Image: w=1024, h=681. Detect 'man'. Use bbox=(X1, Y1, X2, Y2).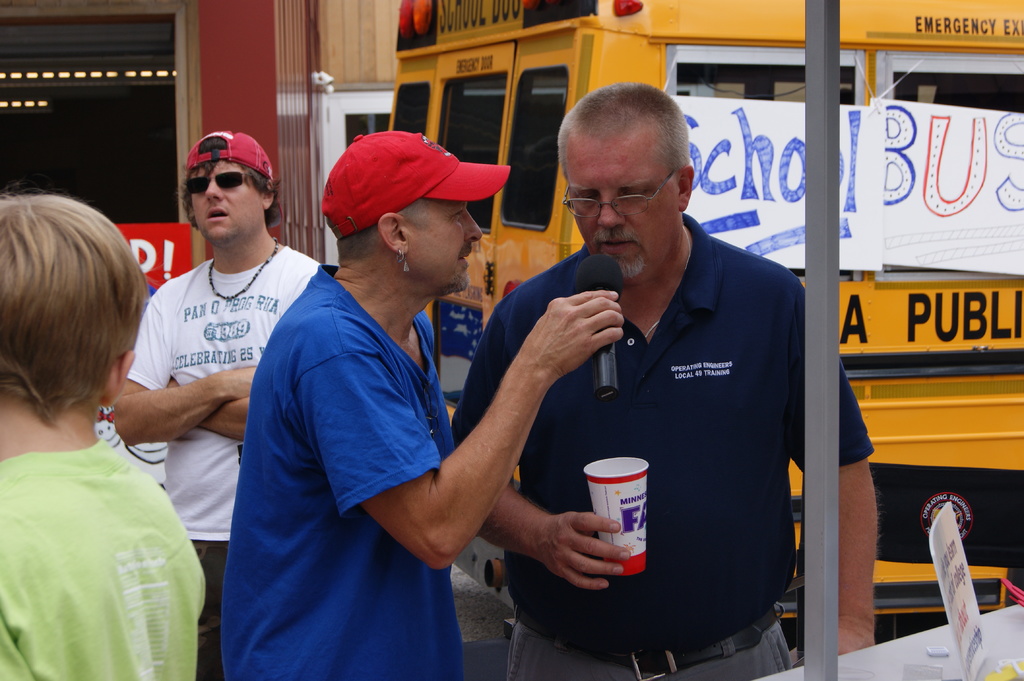
bbox=(465, 85, 815, 668).
